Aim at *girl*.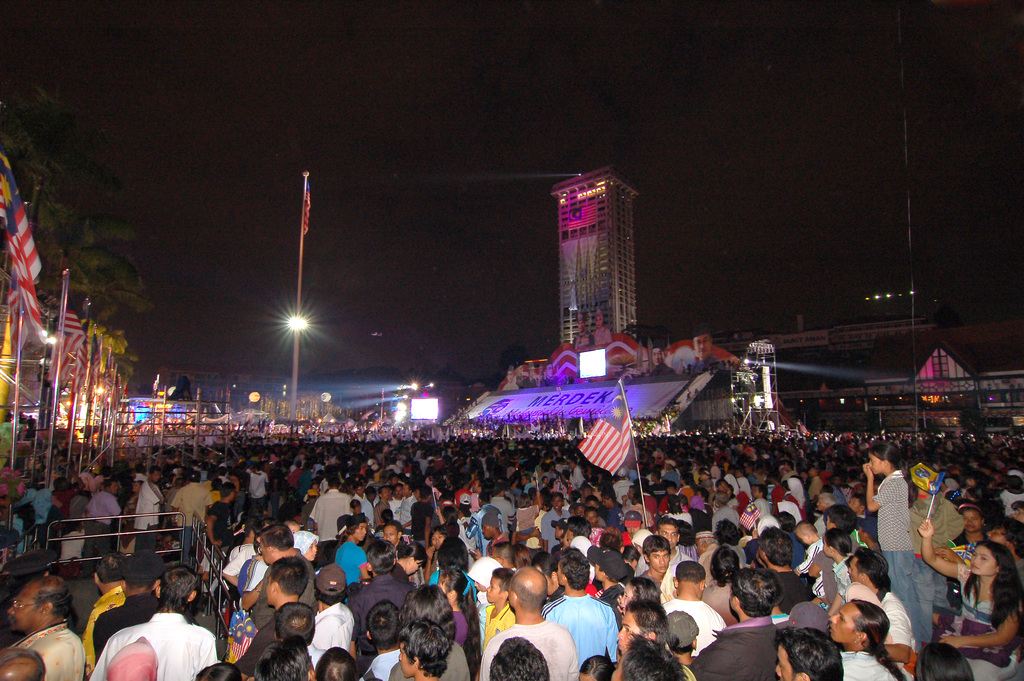
Aimed at 554, 517, 575, 560.
